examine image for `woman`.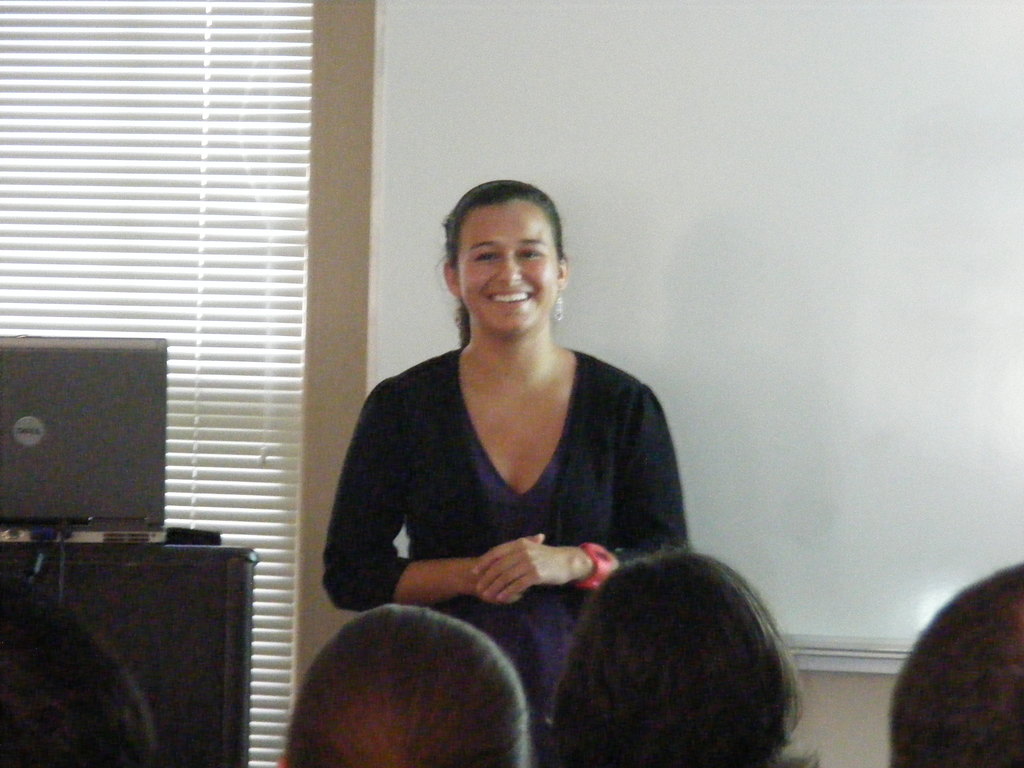
Examination result: l=319, t=177, r=687, b=767.
